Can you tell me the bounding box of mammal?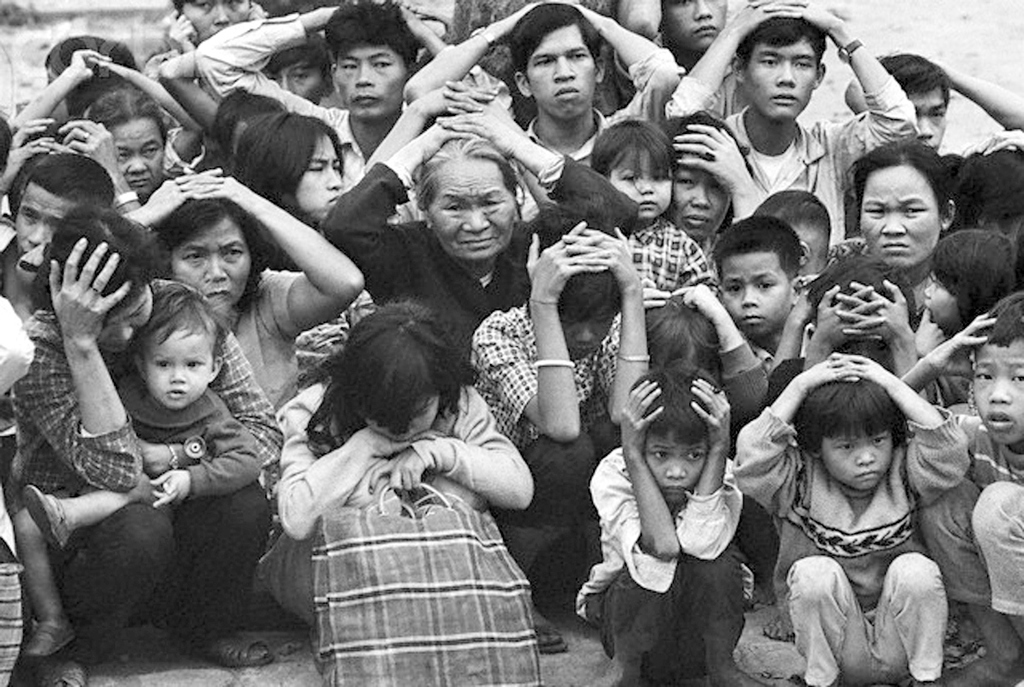
l=658, t=0, r=919, b=242.
